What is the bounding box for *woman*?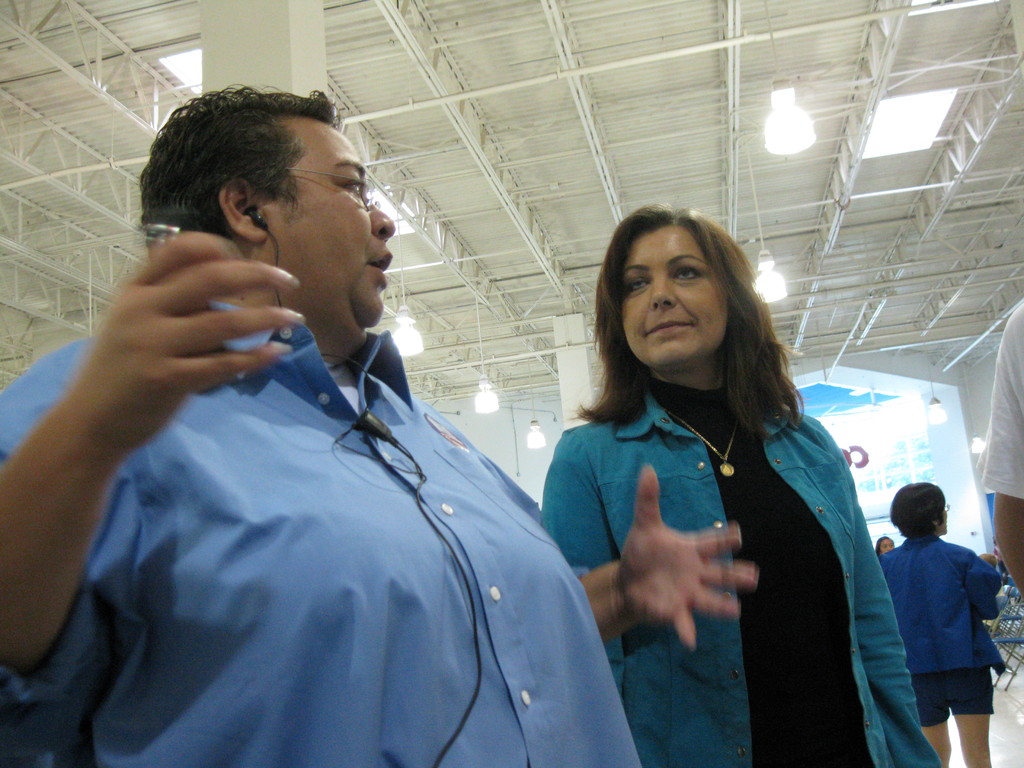
(526, 199, 884, 763).
